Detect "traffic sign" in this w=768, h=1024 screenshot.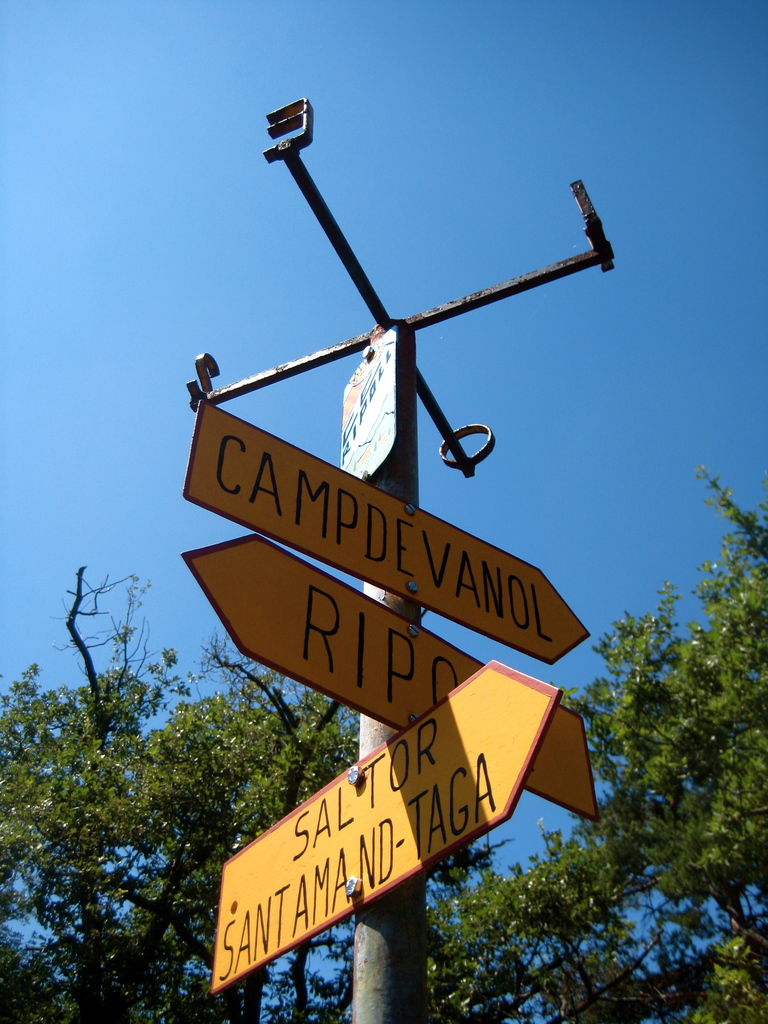
Detection: bbox=(177, 397, 591, 667).
